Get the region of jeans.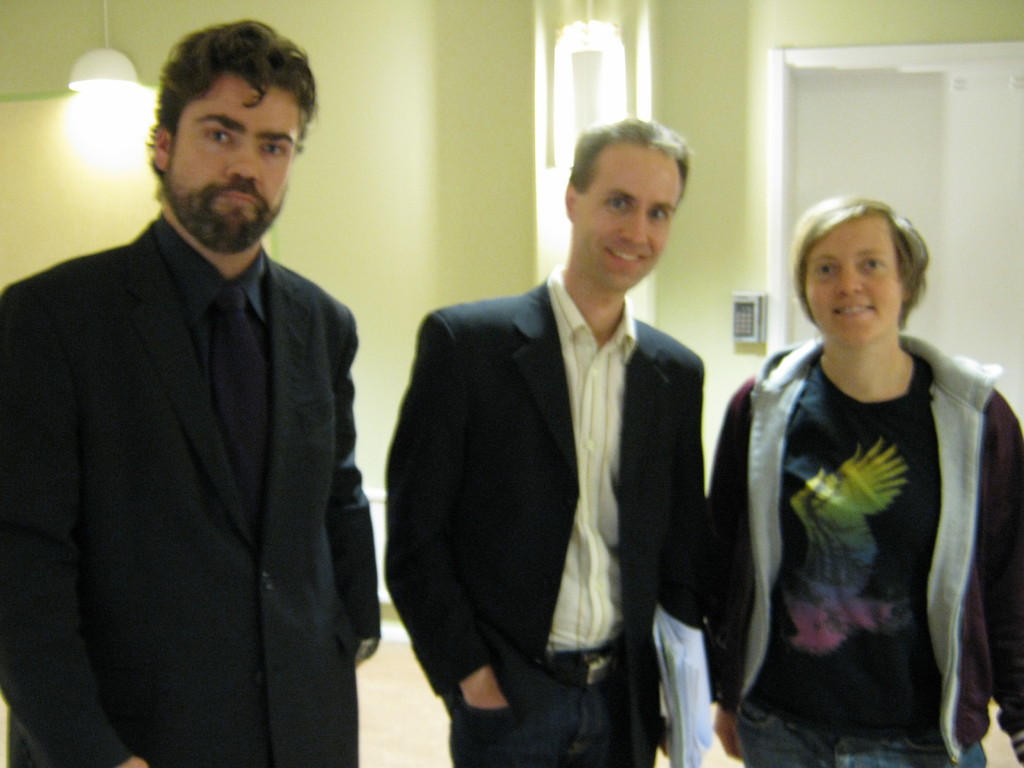
select_region(451, 652, 663, 767).
